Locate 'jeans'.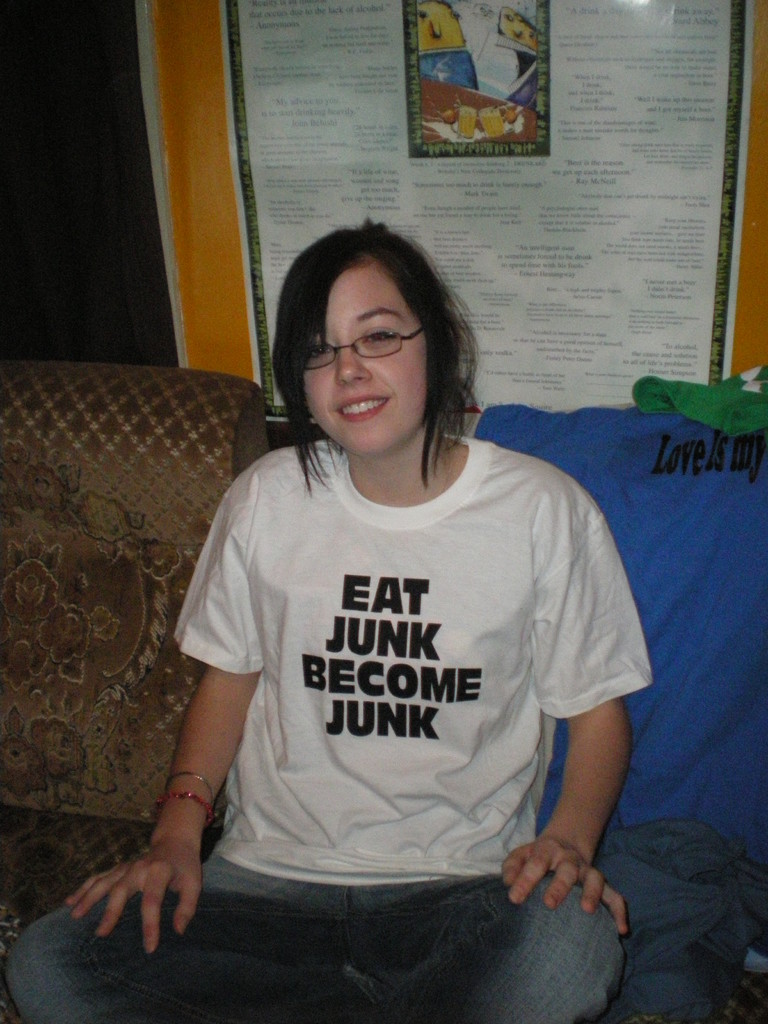
Bounding box: select_region(132, 853, 588, 1008).
